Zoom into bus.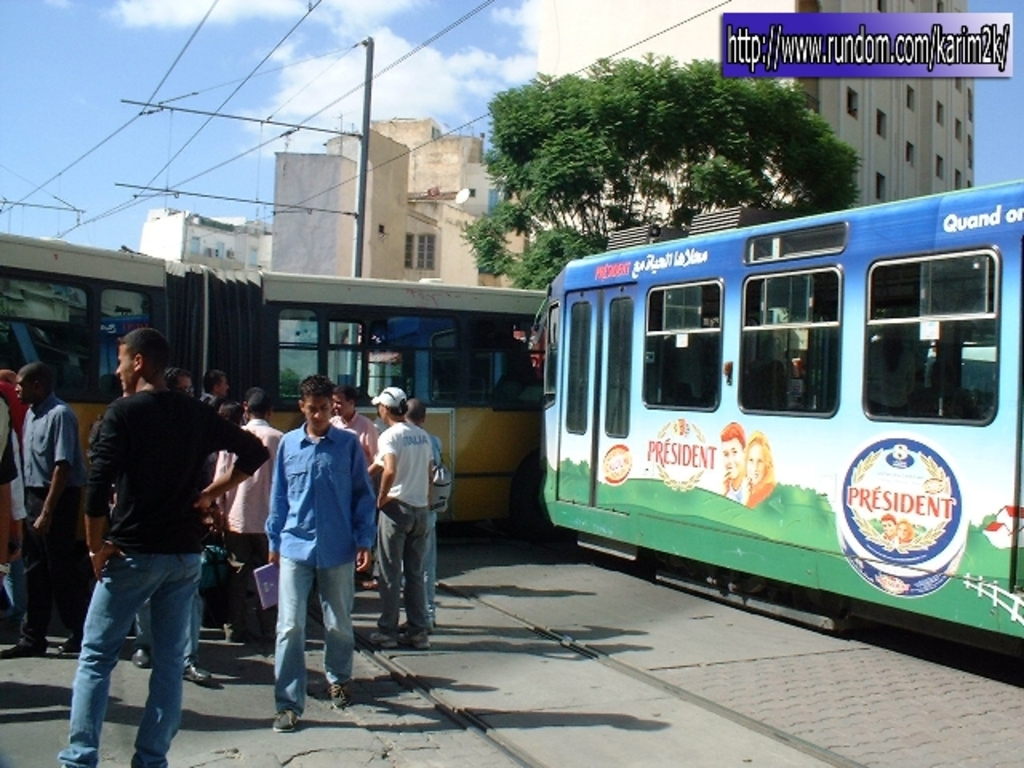
Zoom target: 0,232,568,554.
